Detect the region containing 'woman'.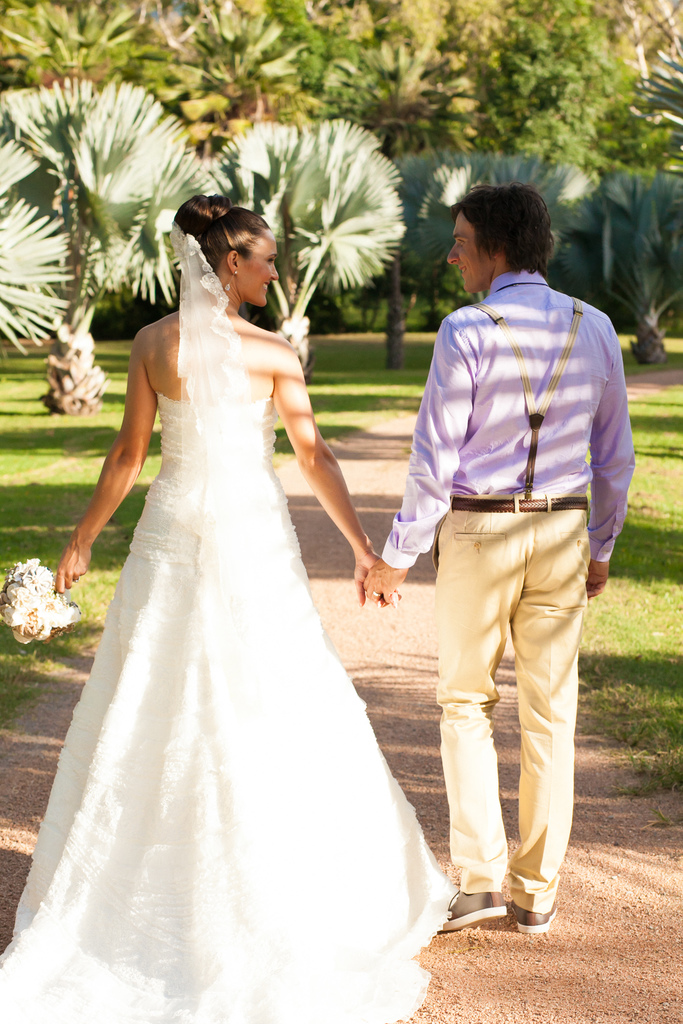
0,184,465,1020.
